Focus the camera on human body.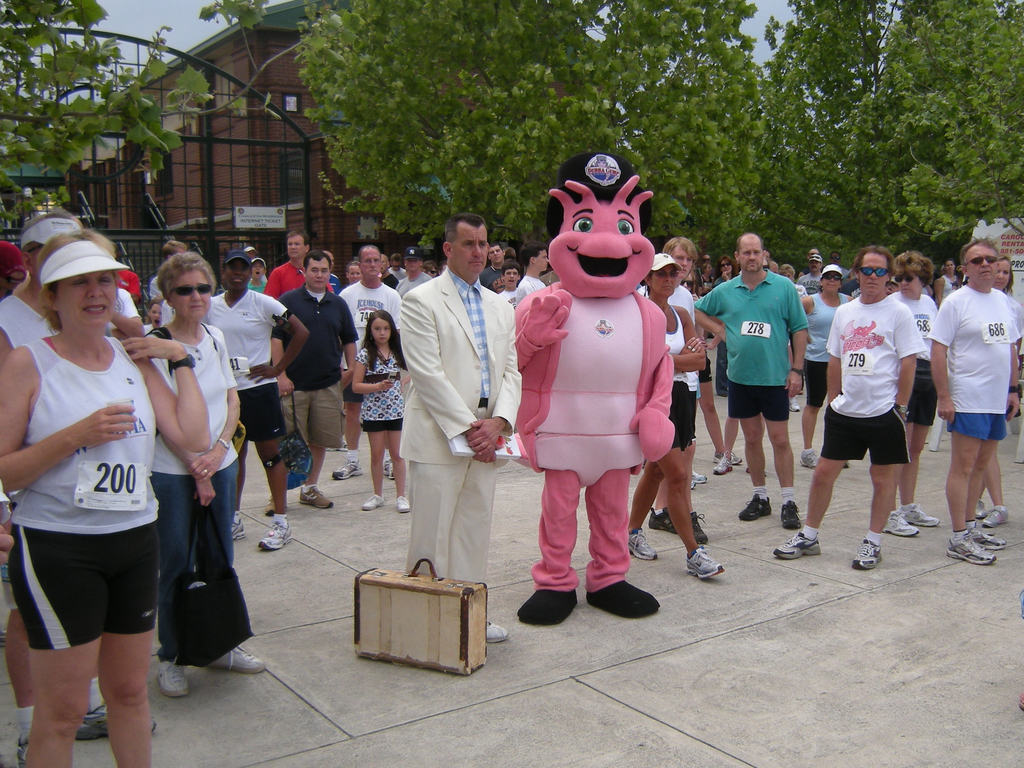
Focus region: 803/291/852/471.
